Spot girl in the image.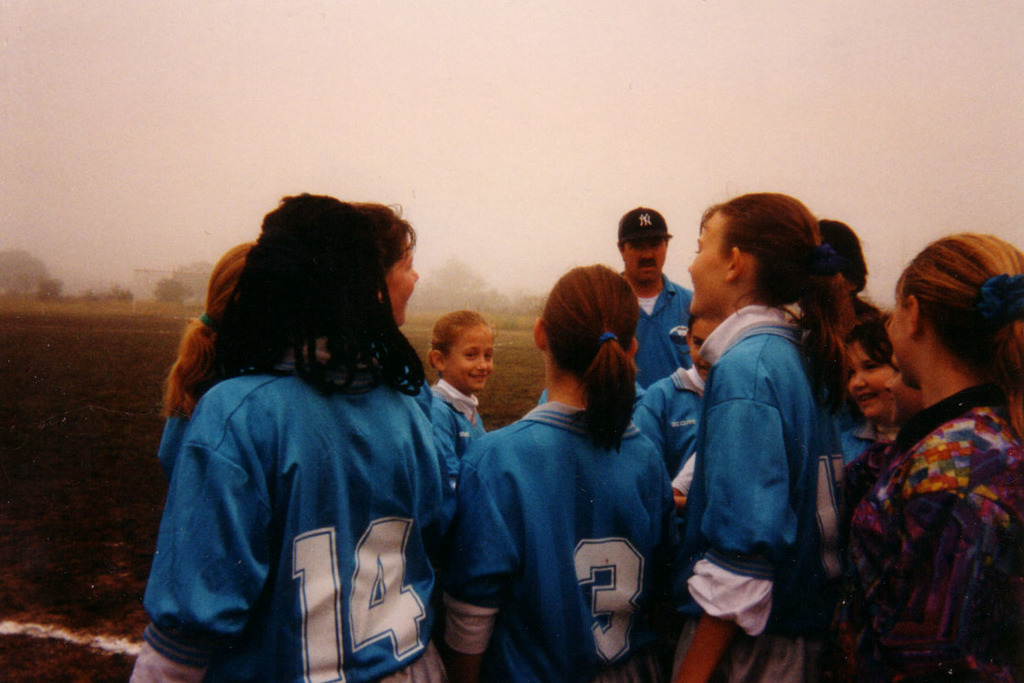
girl found at 438,262,679,682.
